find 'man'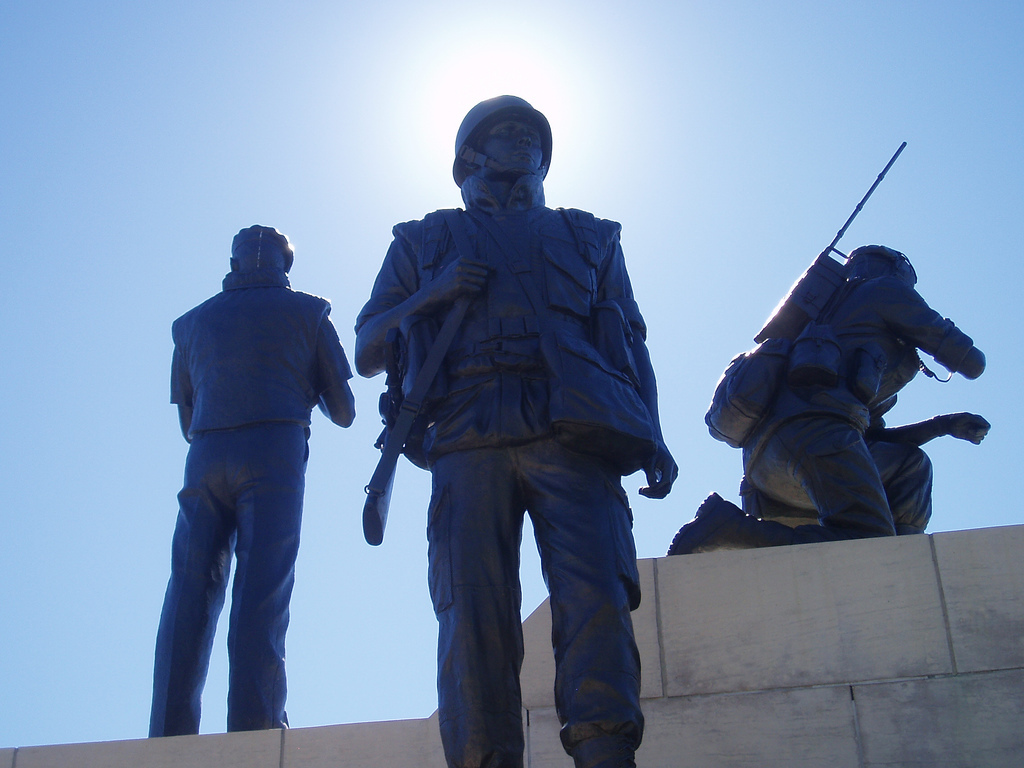
bbox=[343, 116, 686, 749]
